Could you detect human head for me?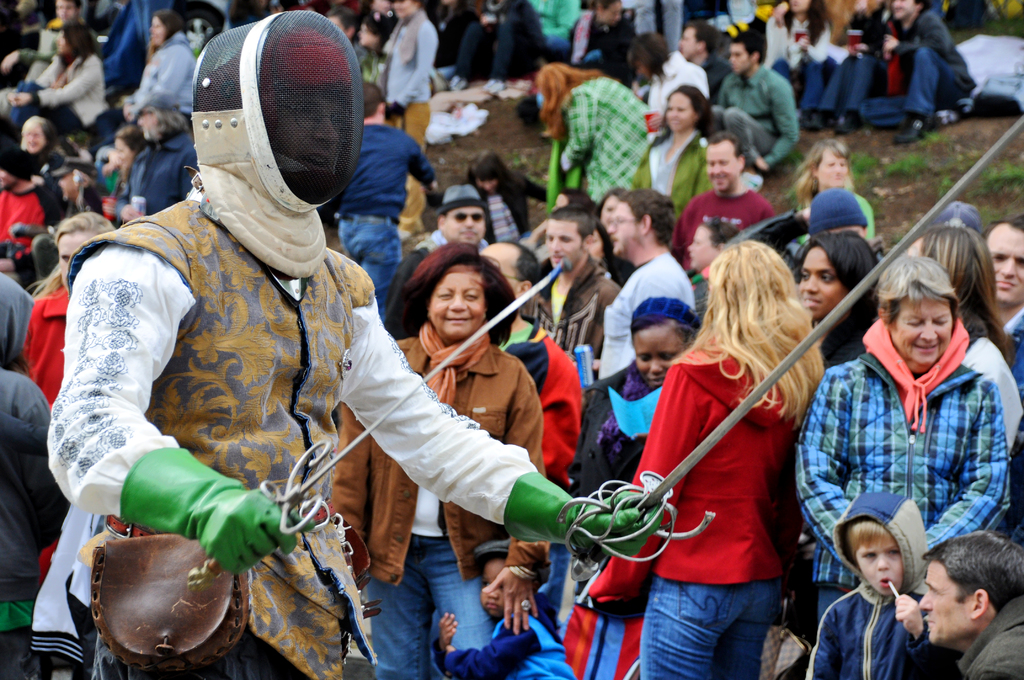
Detection result: (x1=931, y1=545, x2=1013, y2=653).
